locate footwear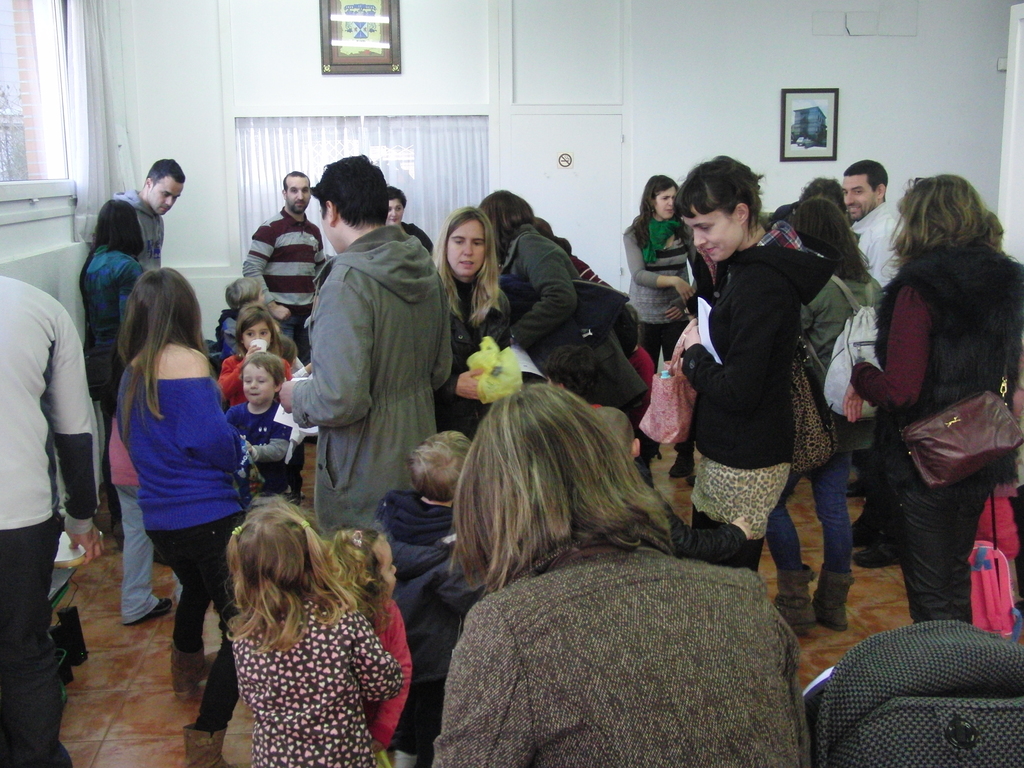
769,566,820,631
